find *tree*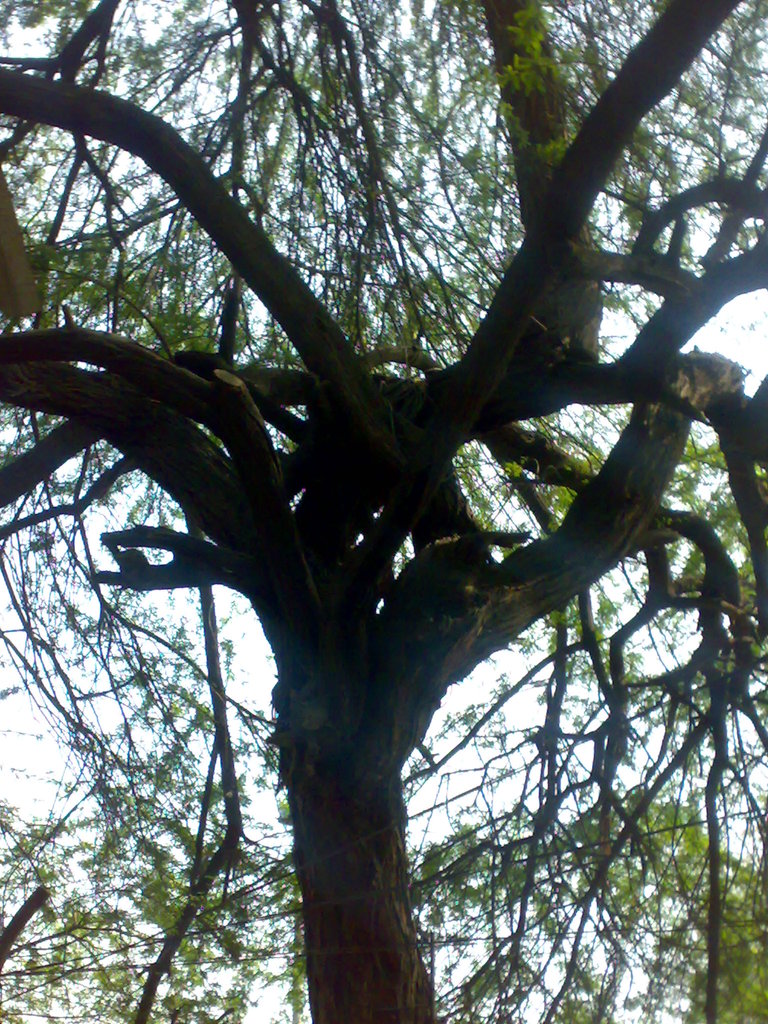
(0,0,725,1023)
